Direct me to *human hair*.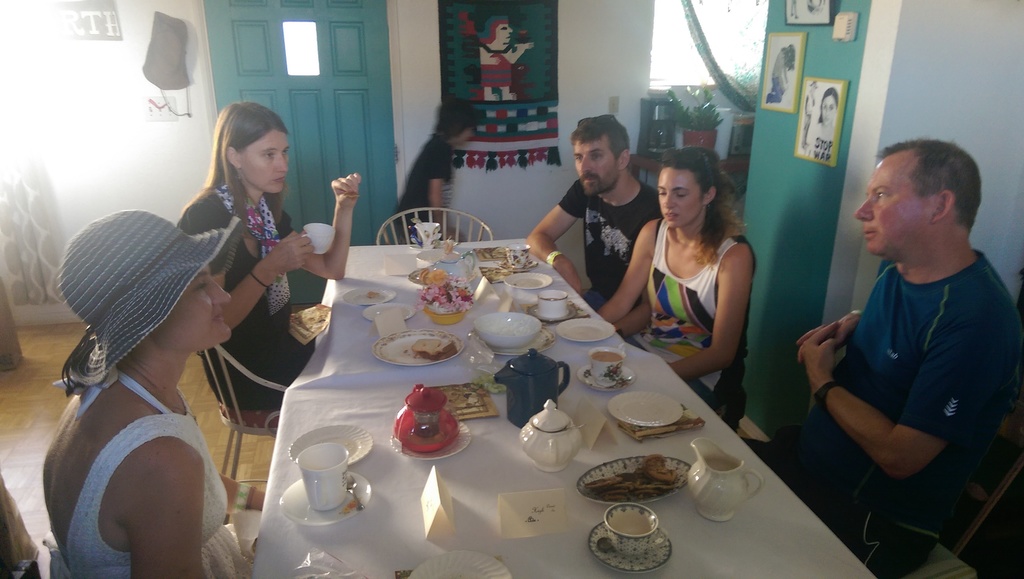
Direction: [476, 14, 506, 47].
